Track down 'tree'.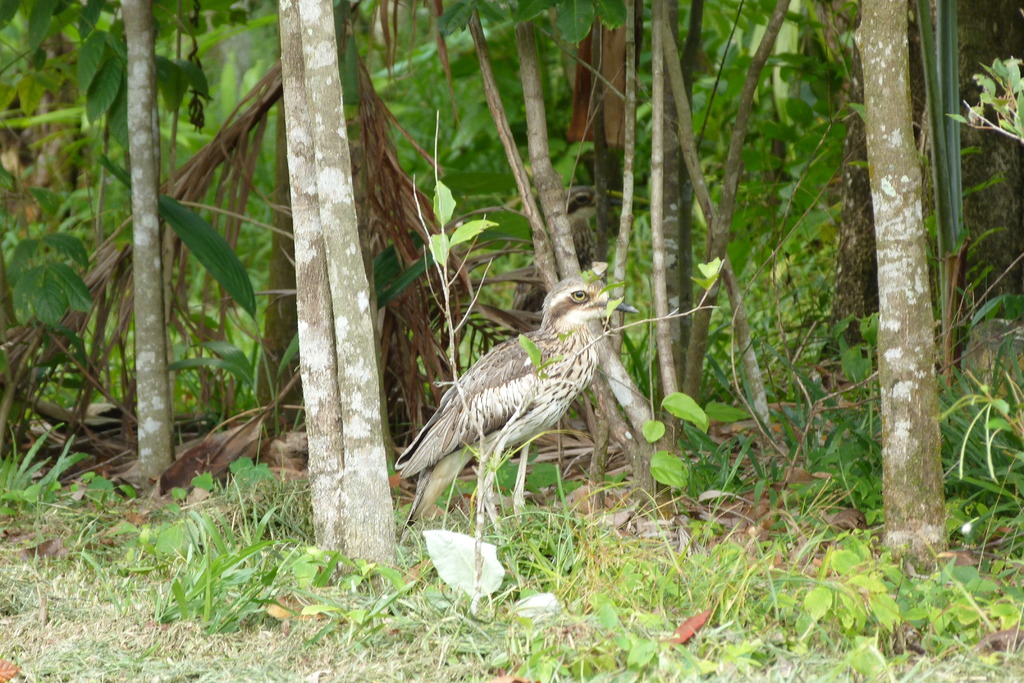
Tracked to <box>851,0,951,576</box>.
